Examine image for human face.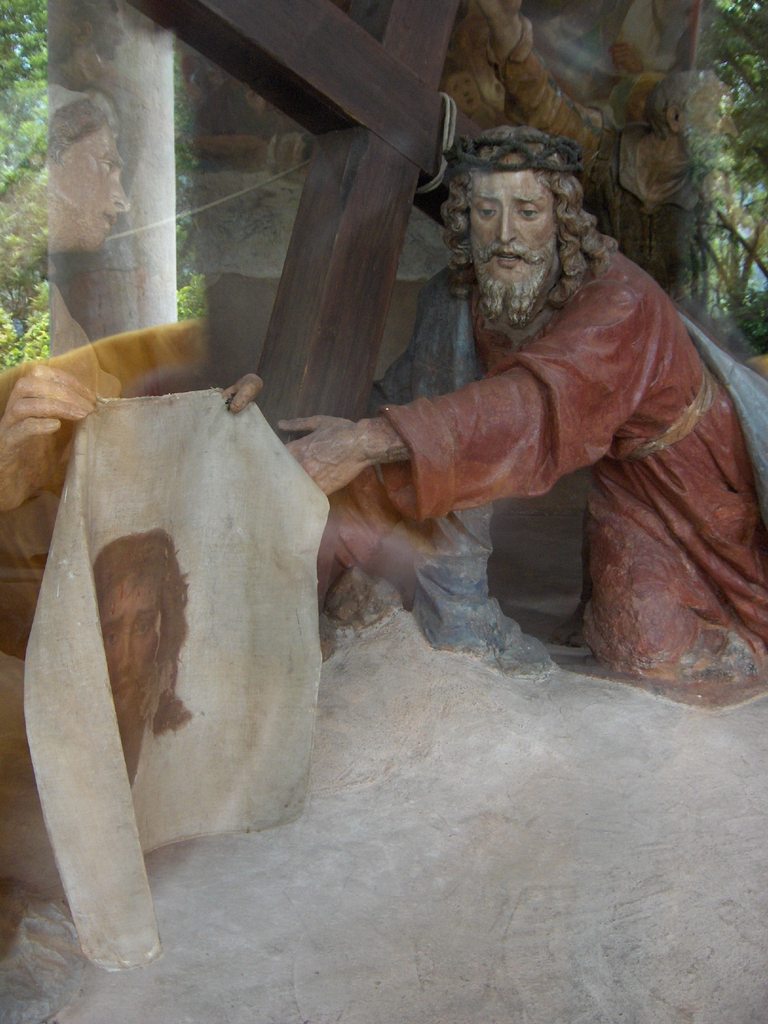
Examination result: region(100, 584, 167, 708).
